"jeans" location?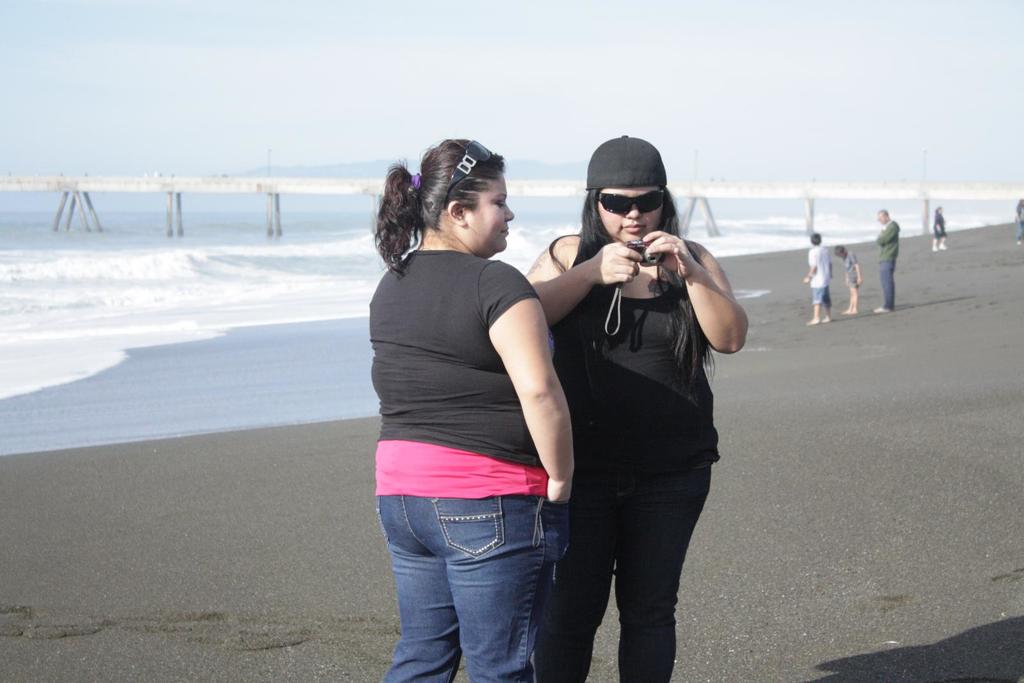
BBox(813, 284, 830, 312)
